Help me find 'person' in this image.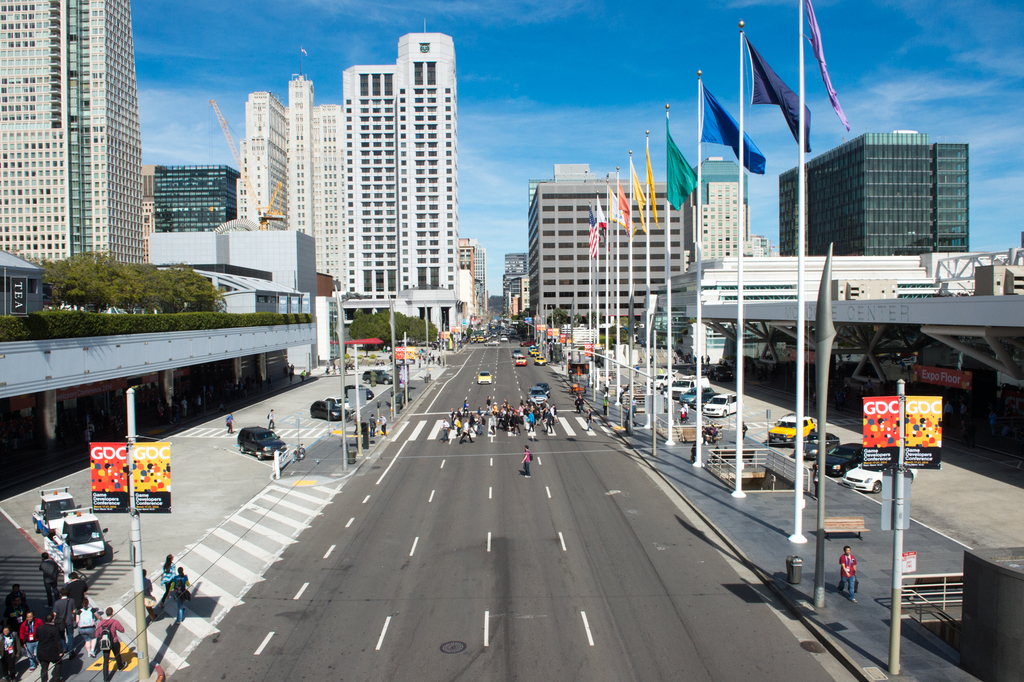
Found it: x1=170, y1=566, x2=191, y2=619.
